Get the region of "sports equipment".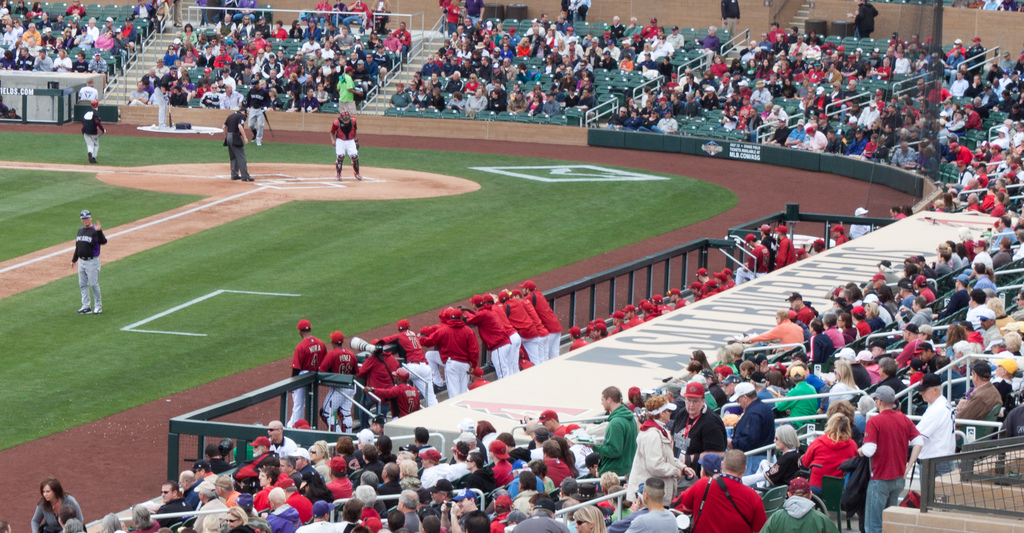
box(88, 99, 99, 111).
